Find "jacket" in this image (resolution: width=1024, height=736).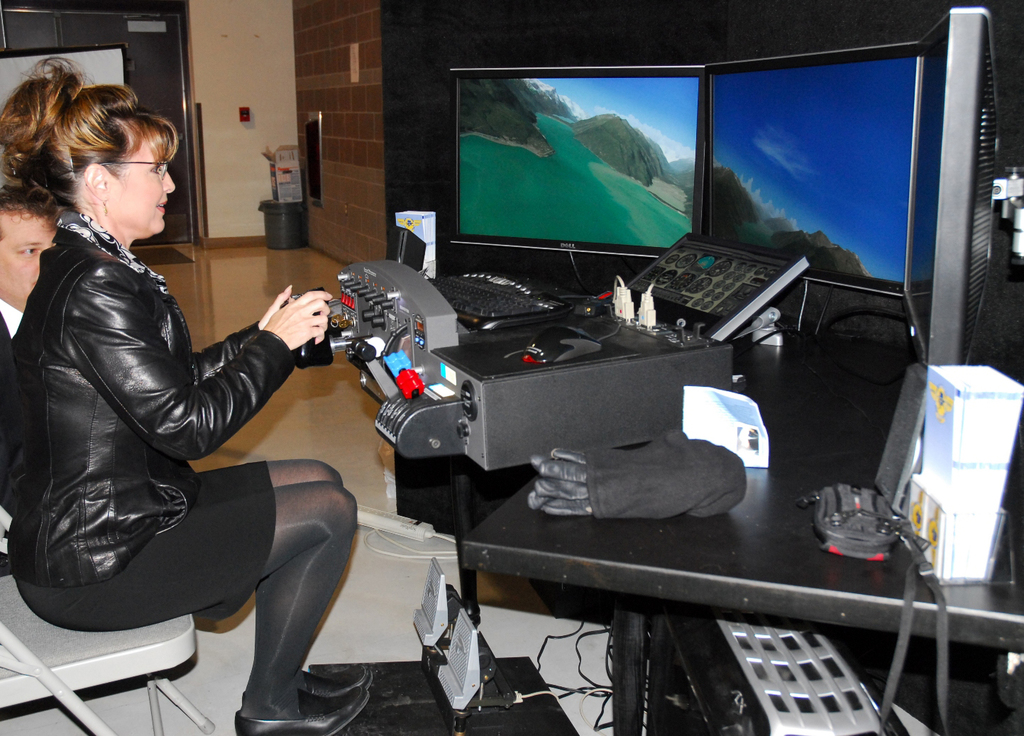
box(7, 175, 310, 608).
